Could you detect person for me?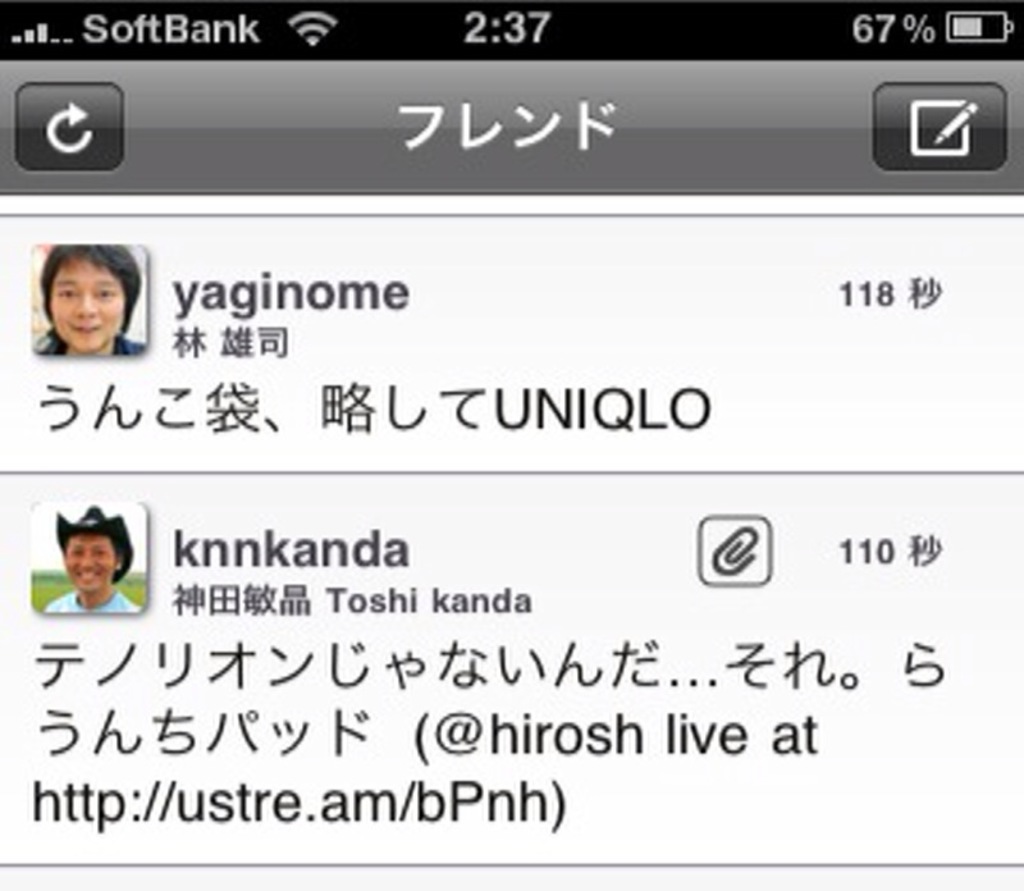
Detection result: Rect(38, 243, 156, 361).
